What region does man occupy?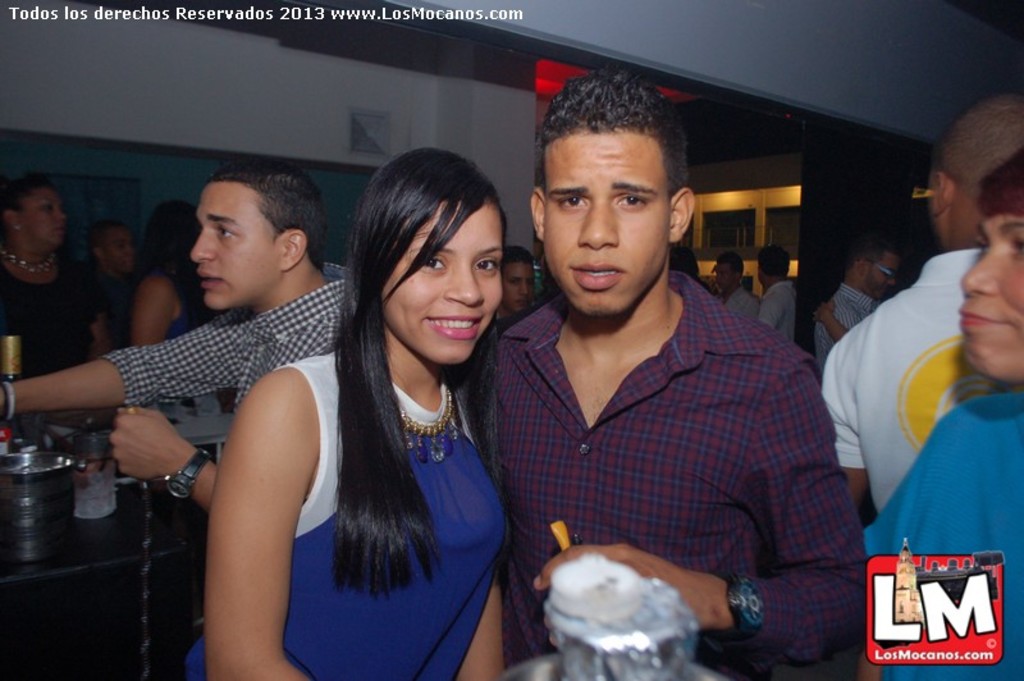
Rect(712, 251, 762, 319).
